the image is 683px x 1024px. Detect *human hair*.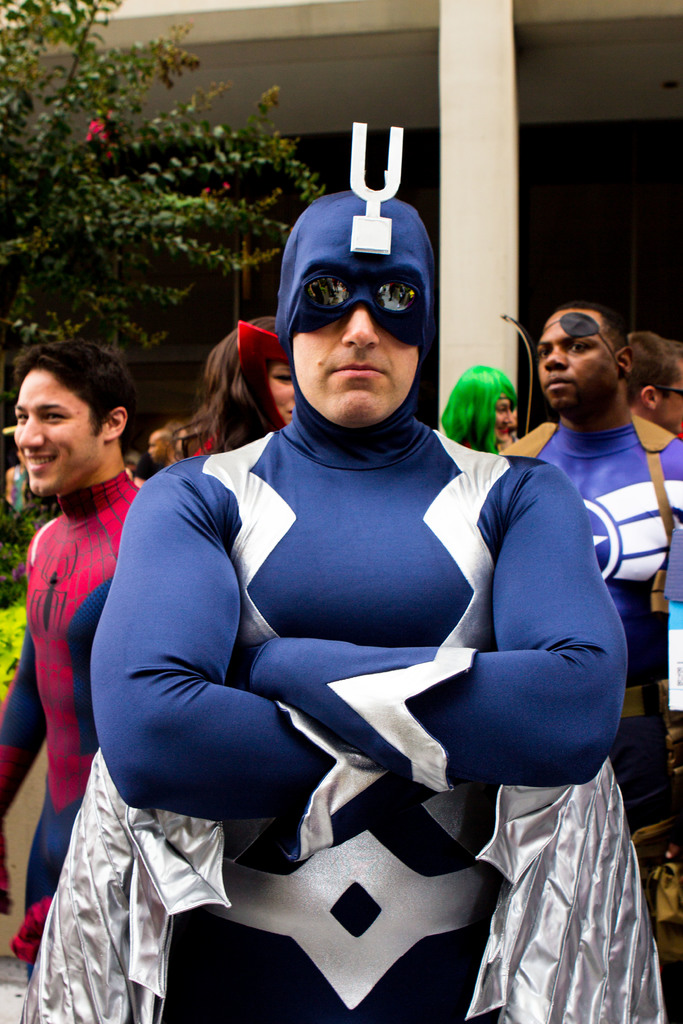
Detection: [x1=553, y1=301, x2=633, y2=382].
